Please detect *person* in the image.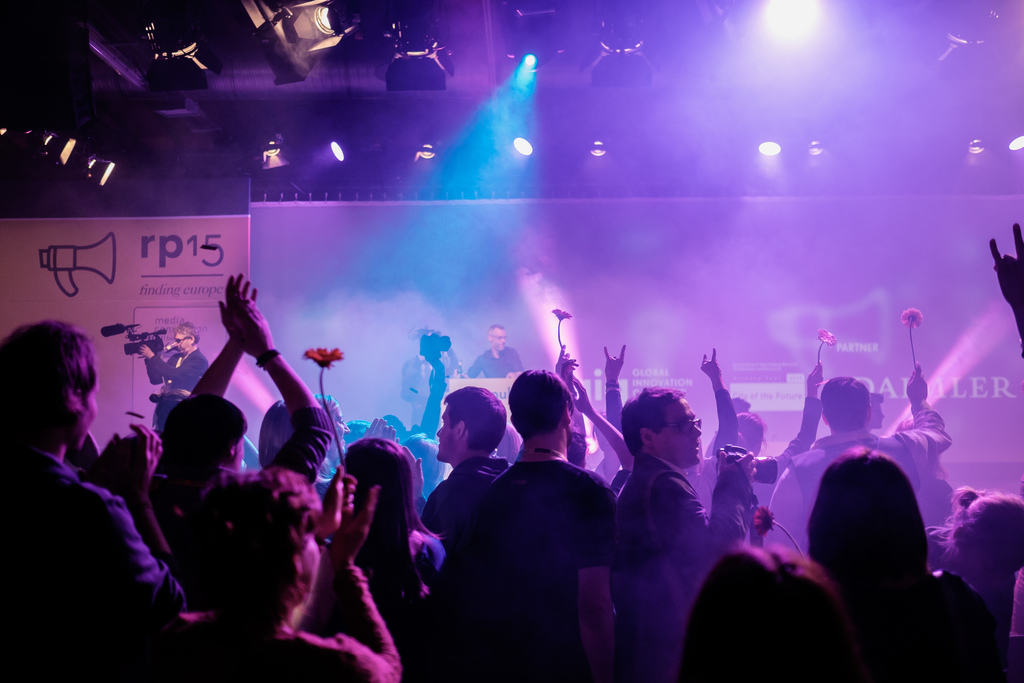
612:384:765:682.
